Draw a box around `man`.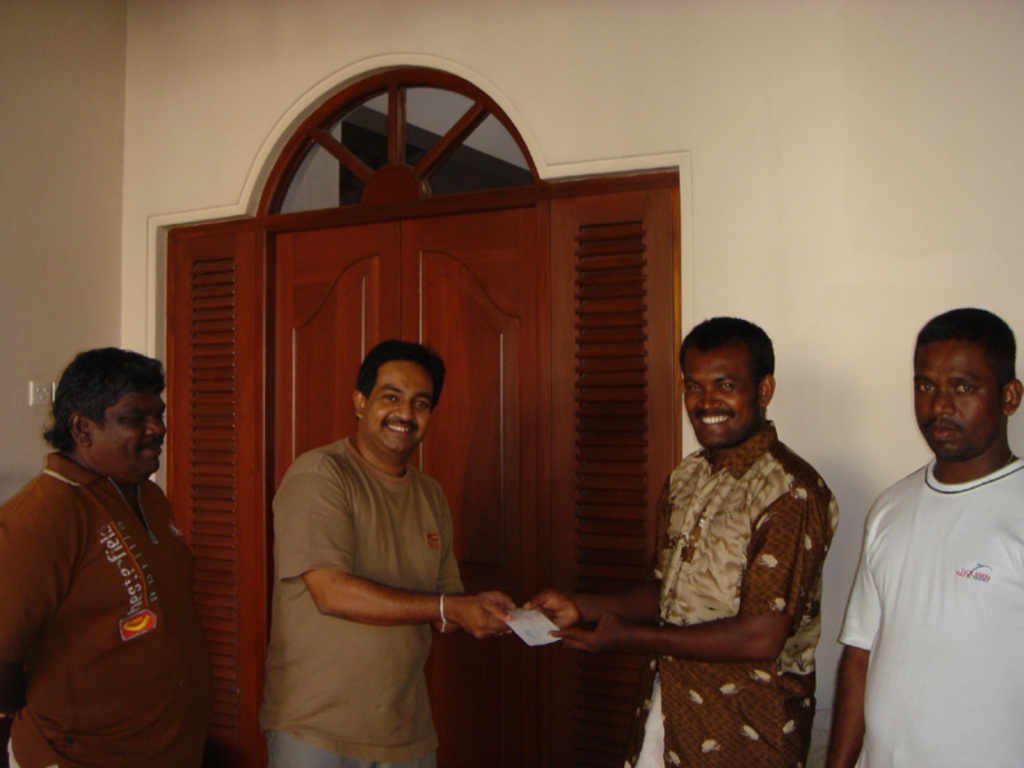
rect(0, 351, 218, 767).
